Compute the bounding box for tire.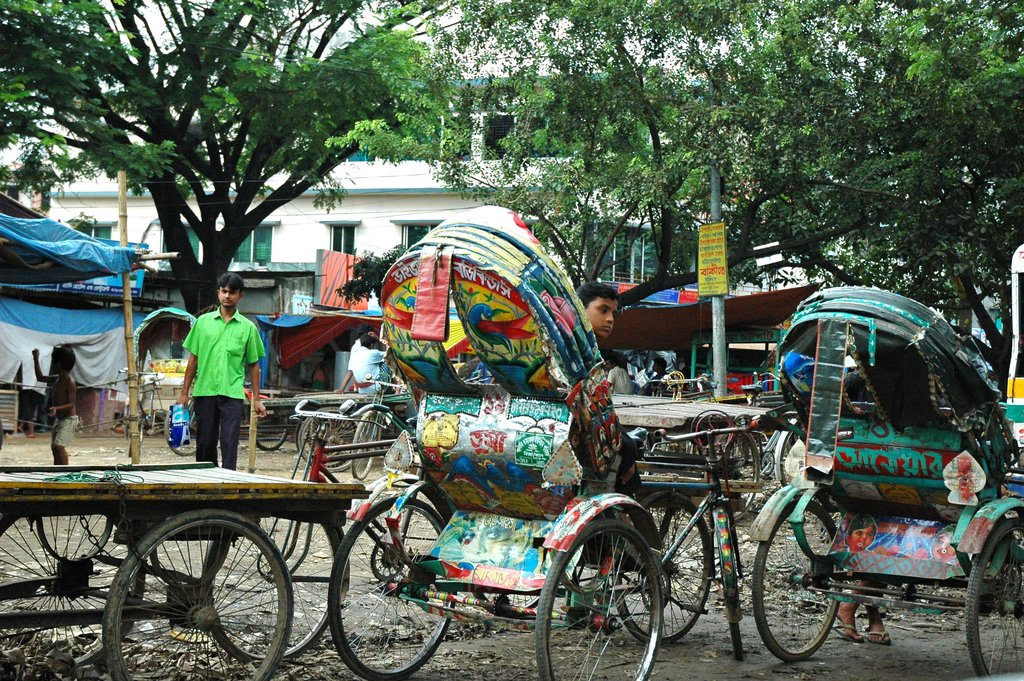
{"left": 532, "top": 516, "right": 663, "bottom": 680}.
